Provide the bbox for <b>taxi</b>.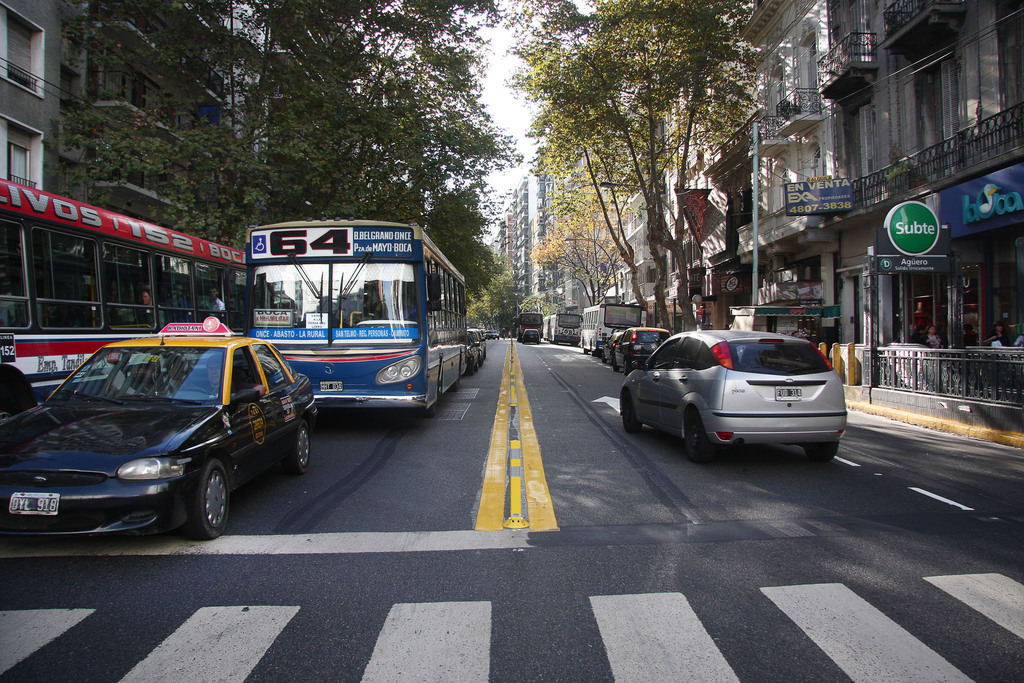
detection(596, 329, 628, 363).
